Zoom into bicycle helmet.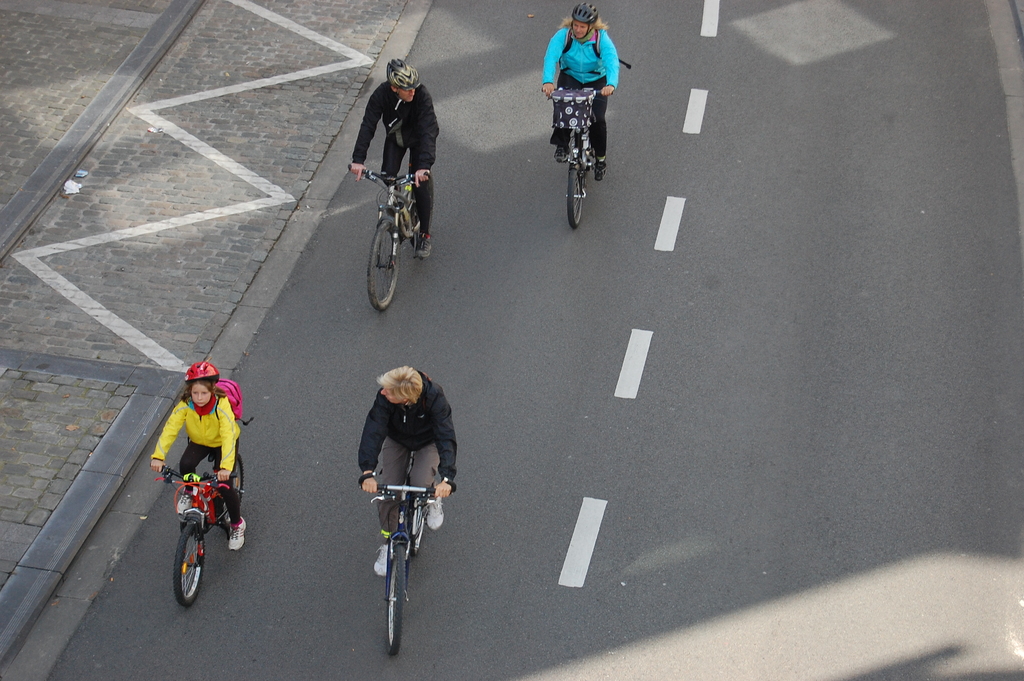
Zoom target: <bbox>185, 364, 218, 384</bbox>.
